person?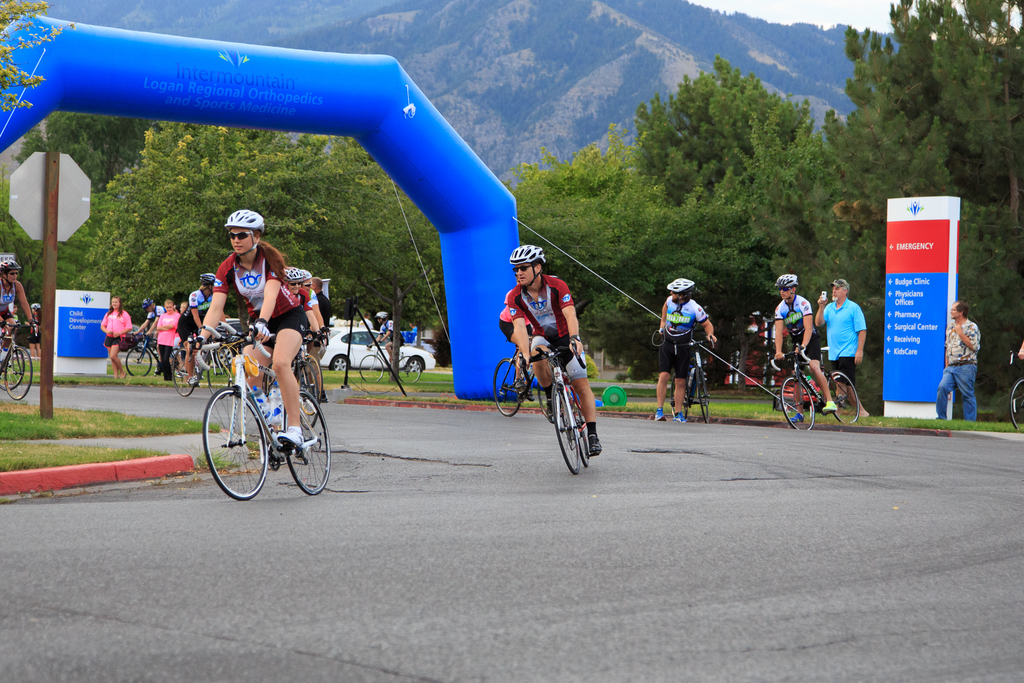
x1=99, y1=293, x2=133, y2=378
